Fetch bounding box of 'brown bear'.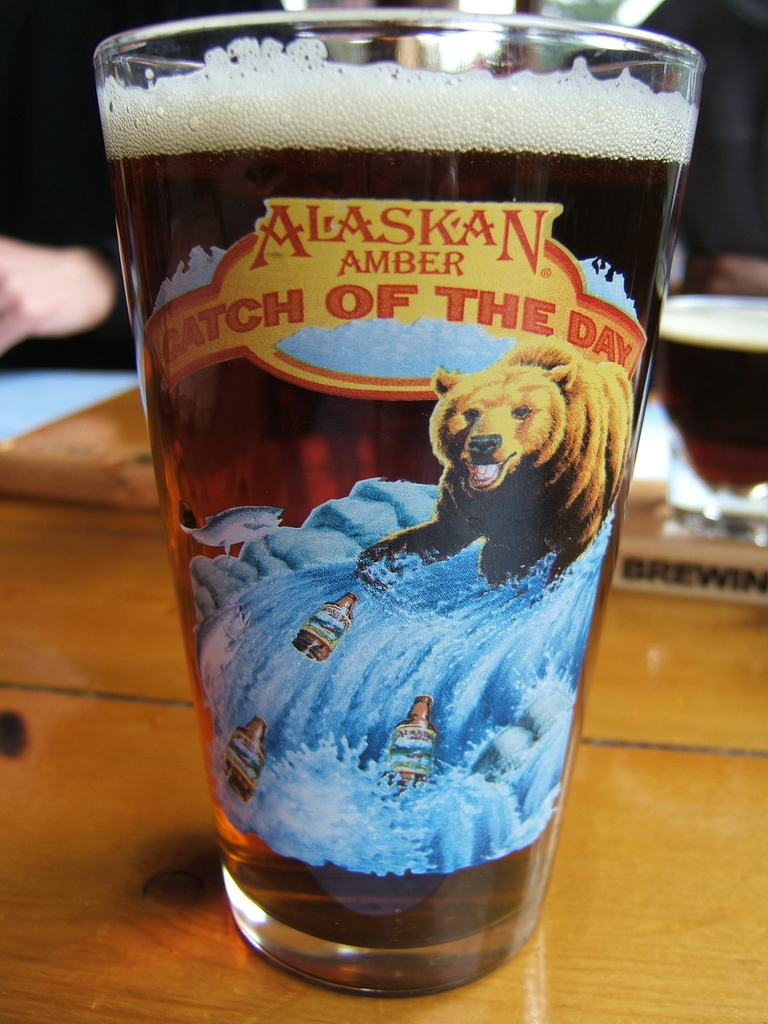
Bbox: bbox=[352, 340, 636, 590].
